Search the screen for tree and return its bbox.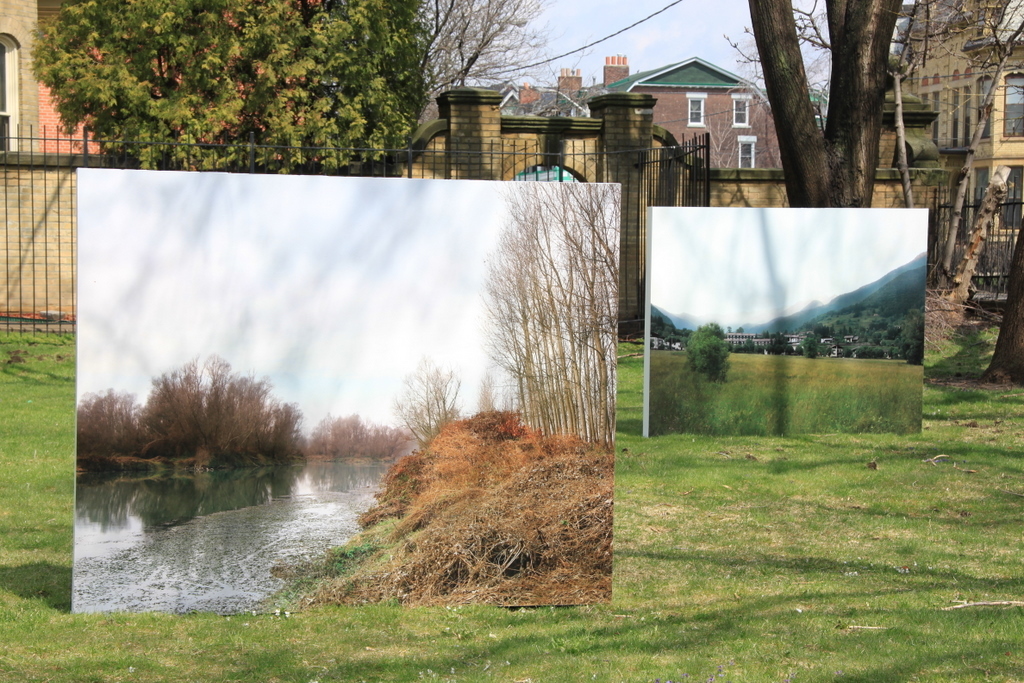
Found: box(887, 0, 1023, 288).
